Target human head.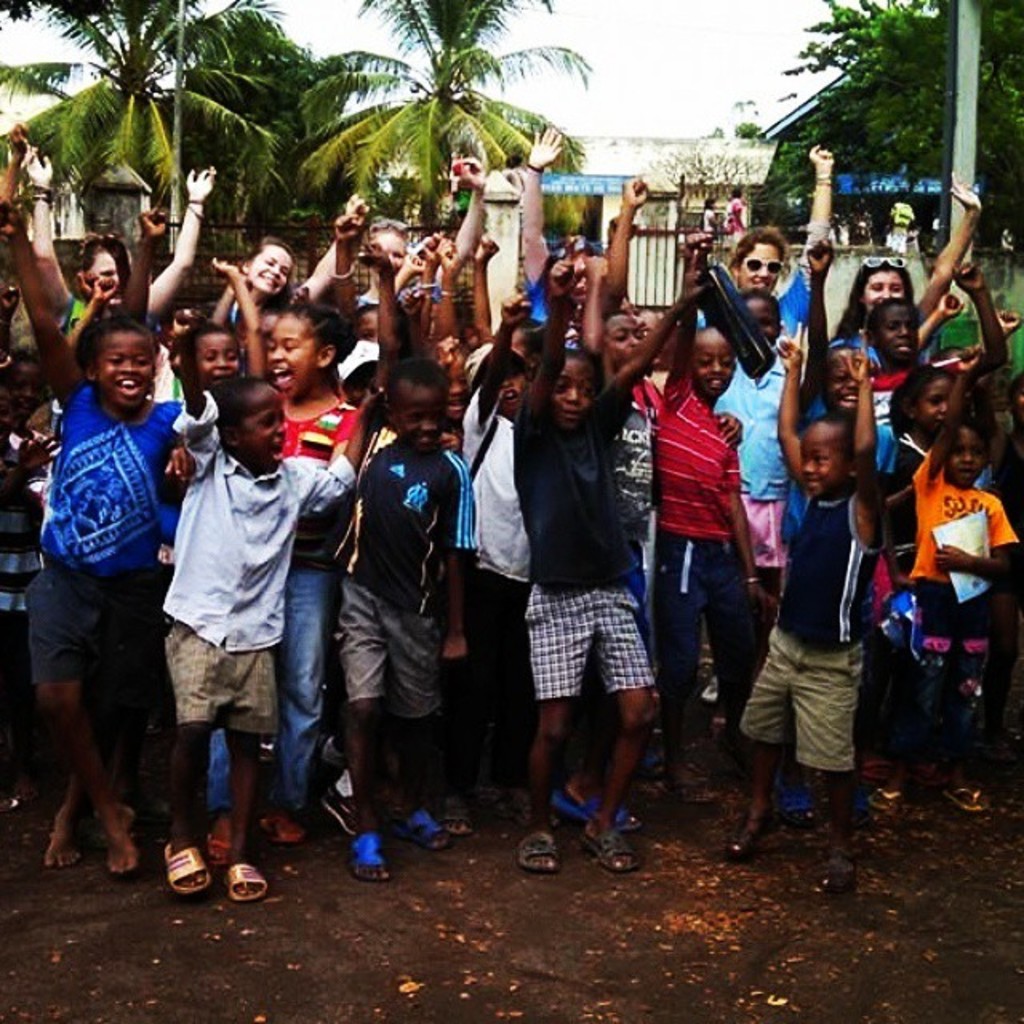
Target region: bbox(176, 318, 240, 384).
